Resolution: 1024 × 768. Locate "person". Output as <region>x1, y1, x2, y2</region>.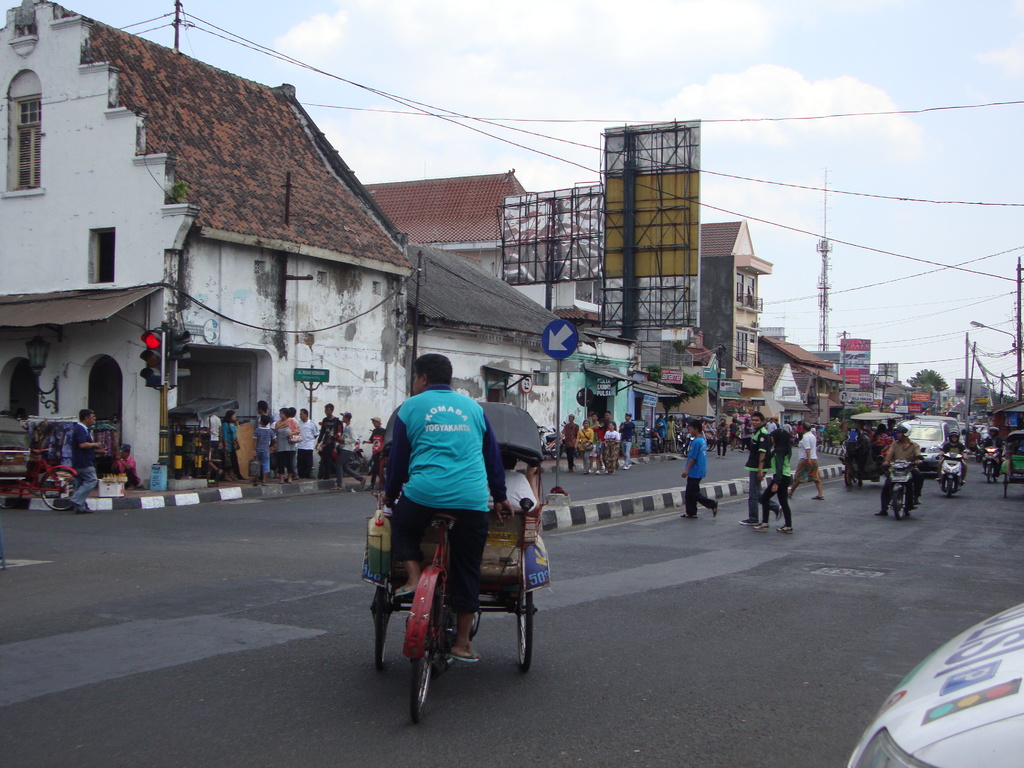
<region>354, 420, 384, 495</region>.
